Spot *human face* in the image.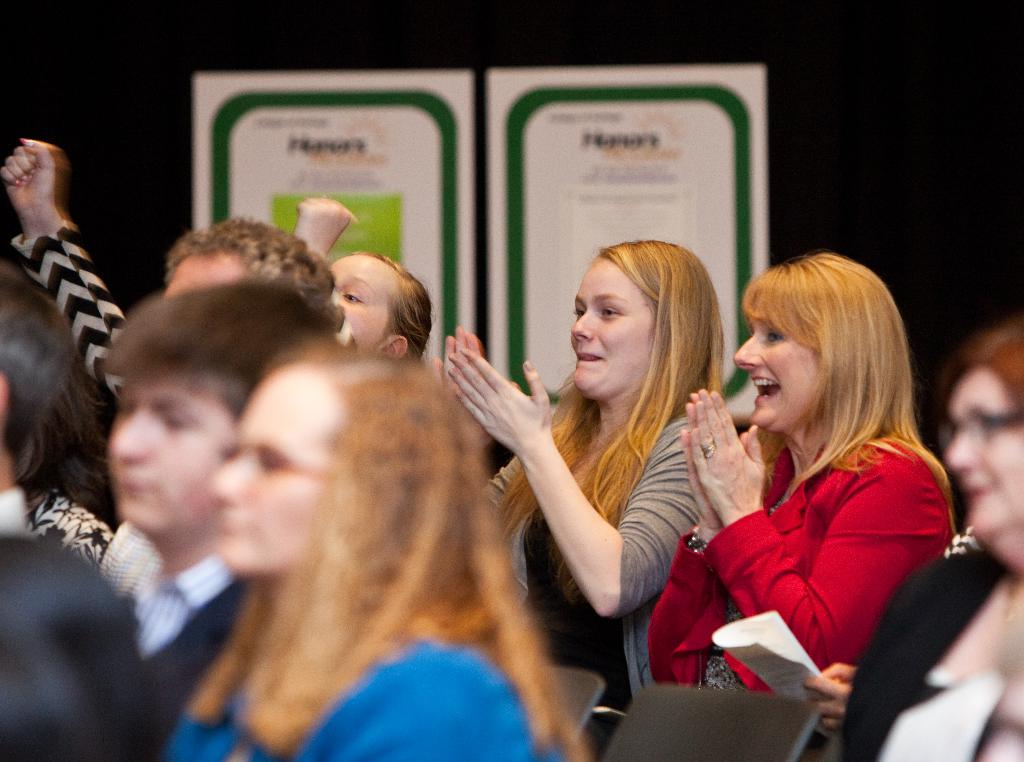
*human face* found at left=202, top=365, right=346, bottom=576.
